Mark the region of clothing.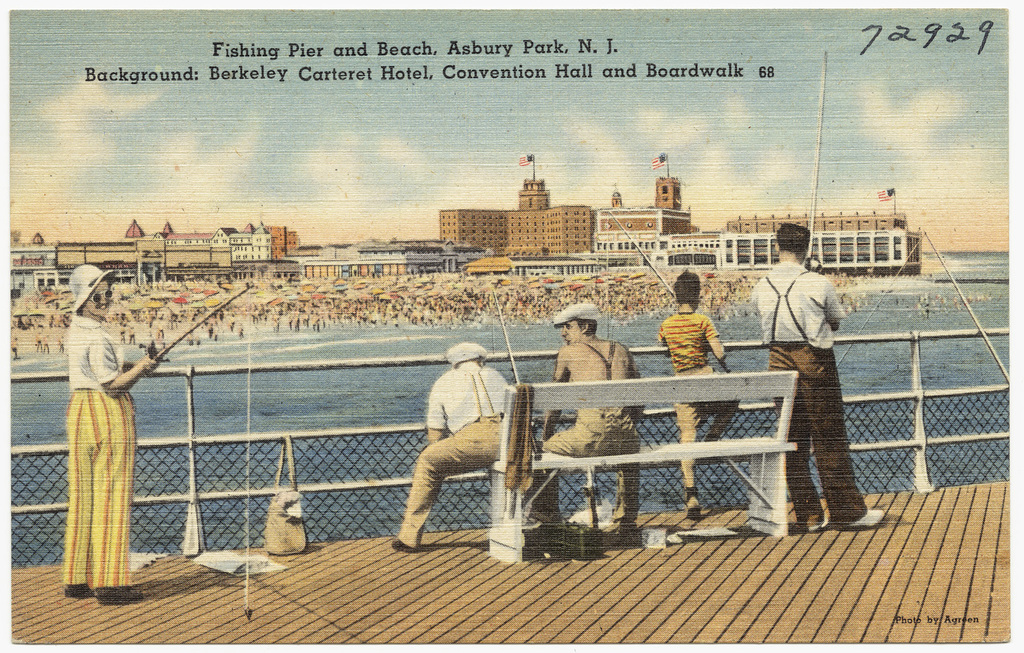
Region: [542, 340, 640, 522].
